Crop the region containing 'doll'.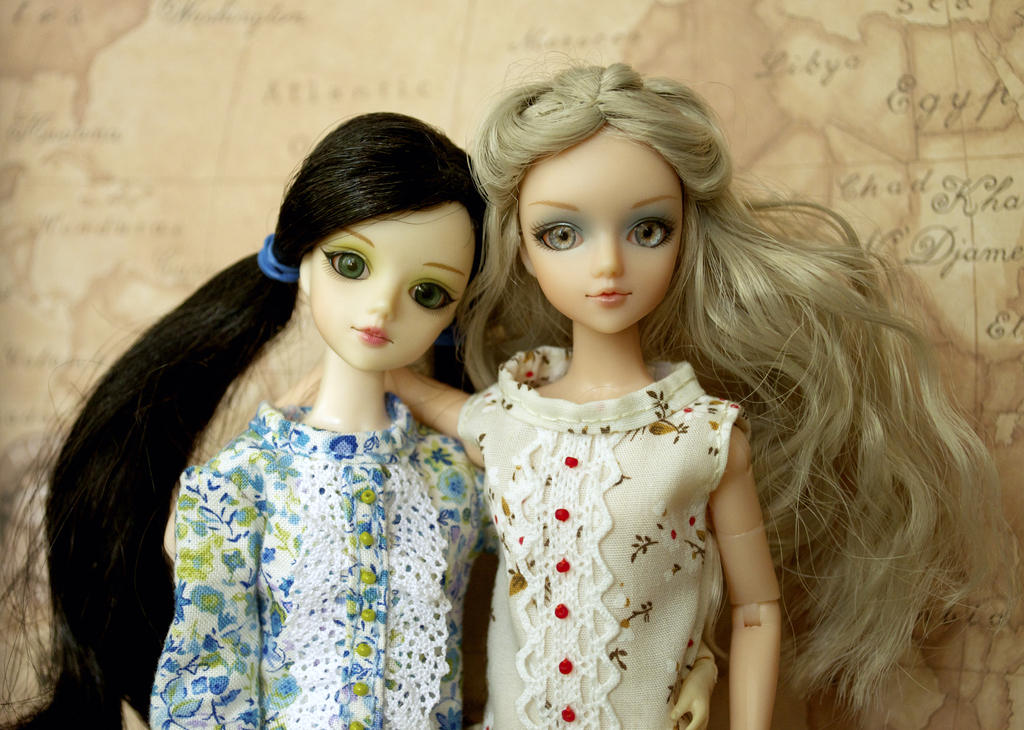
Crop region: 0/113/501/729.
